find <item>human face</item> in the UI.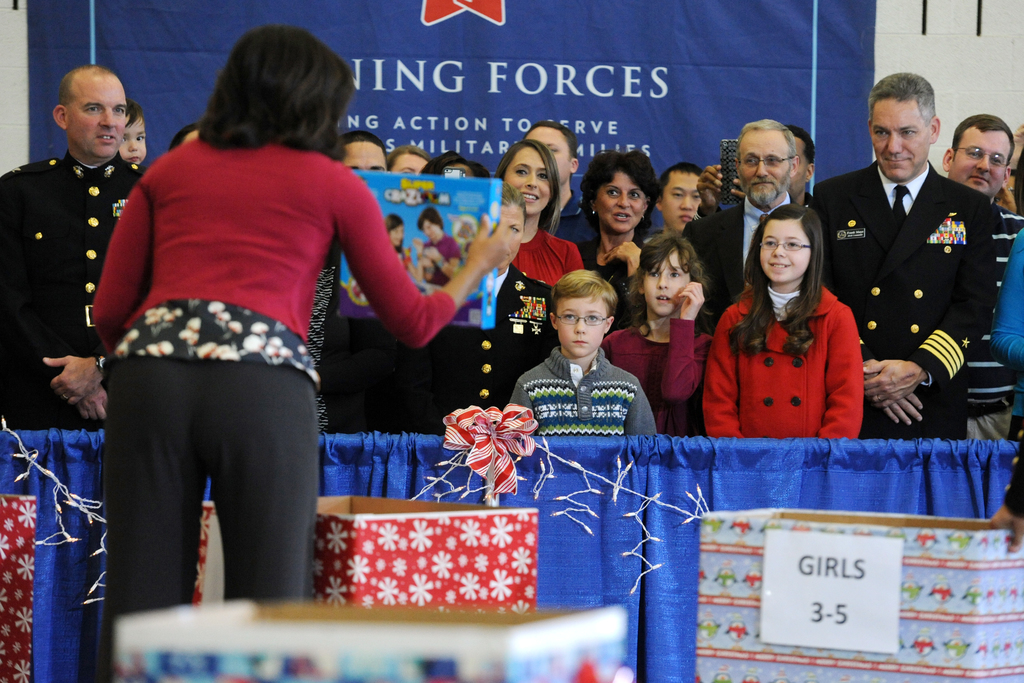
UI element at 388, 154, 426, 177.
